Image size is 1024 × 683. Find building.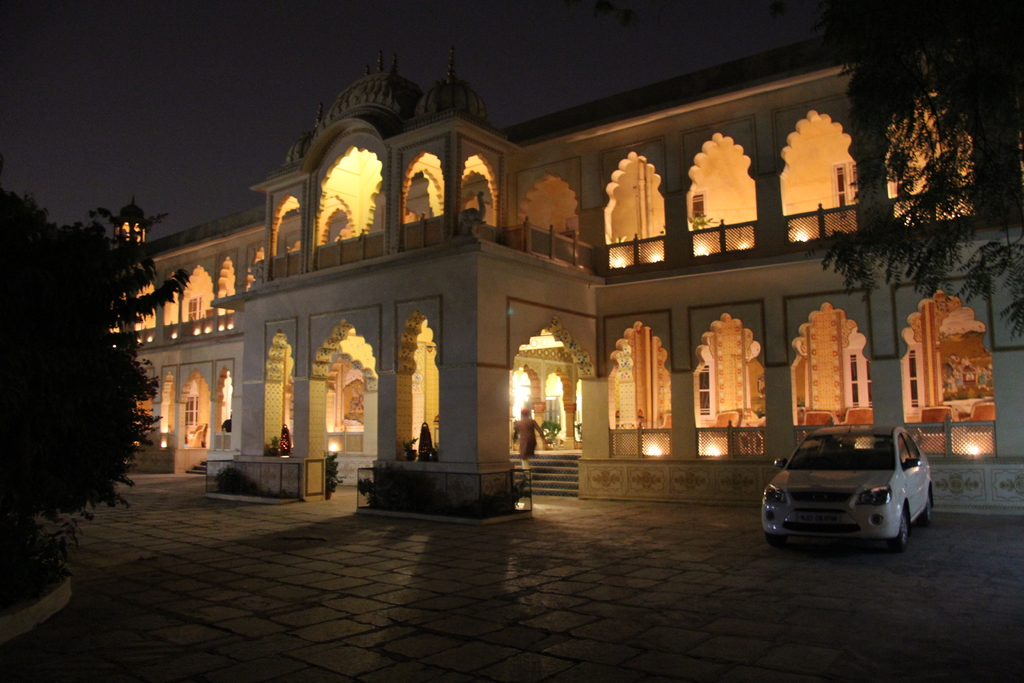
locate(106, 30, 1023, 523).
